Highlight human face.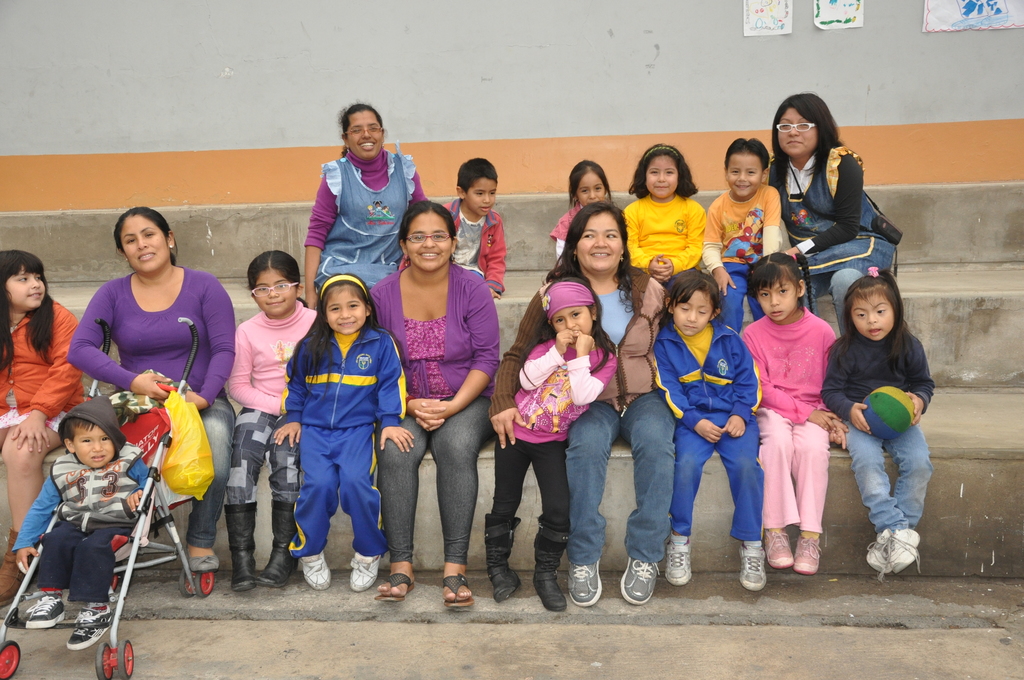
Highlighted region: (left=572, top=213, right=624, bottom=268).
